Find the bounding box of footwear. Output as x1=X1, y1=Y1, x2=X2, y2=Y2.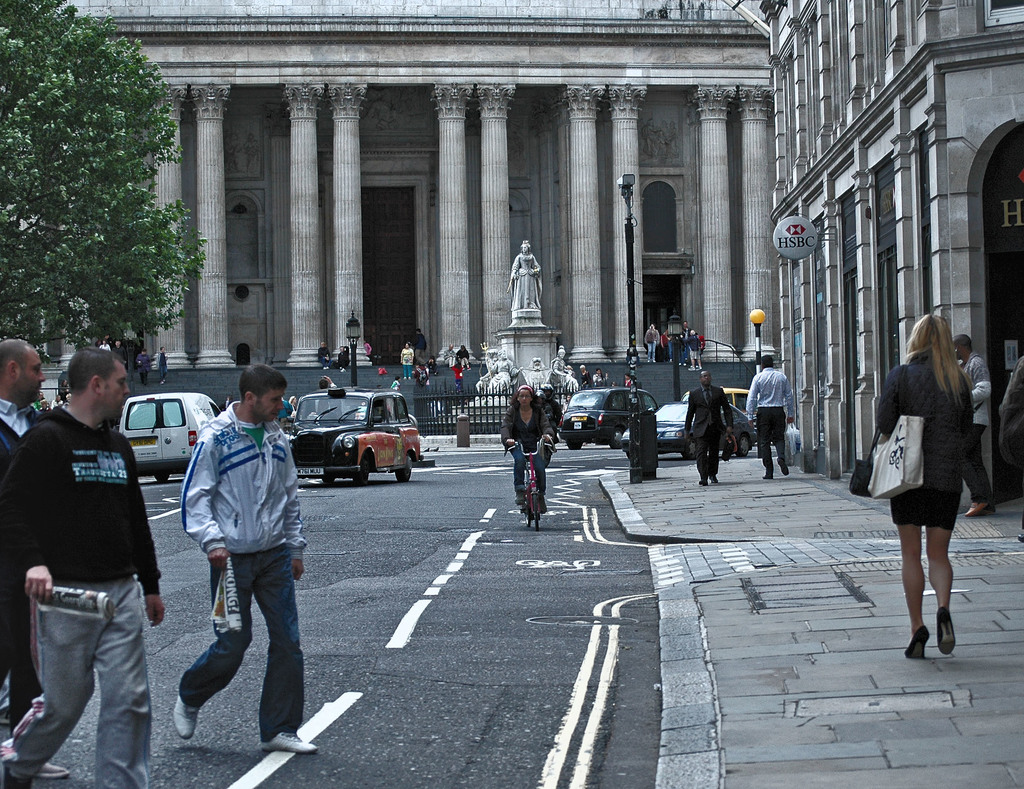
x1=260, y1=725, x2=317, y2=754.
